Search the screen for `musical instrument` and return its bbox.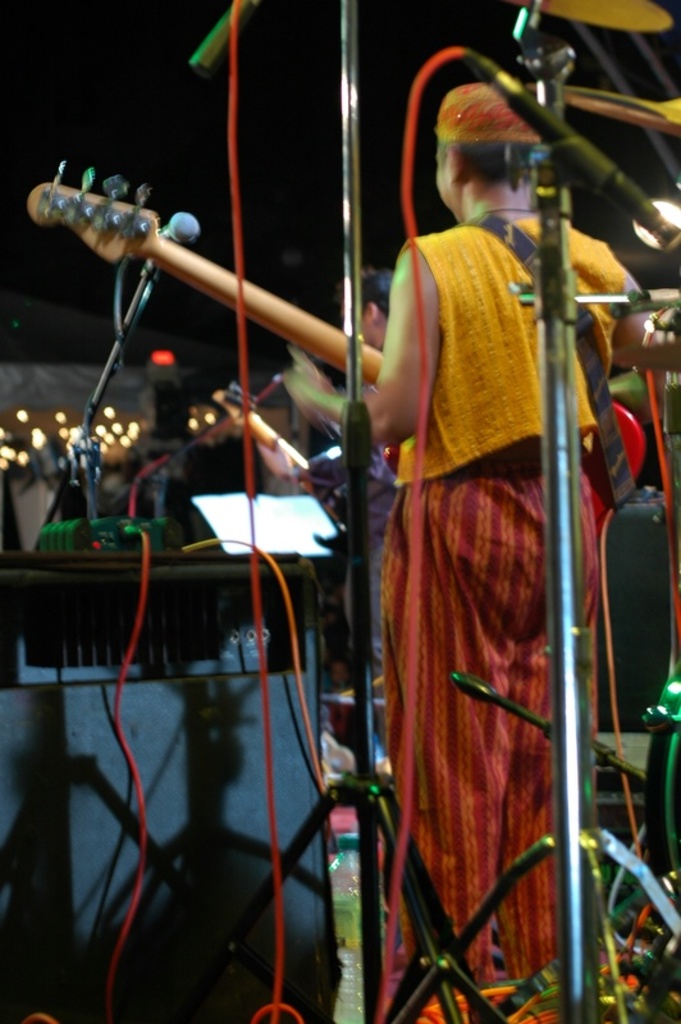
Found: (512,0,680,37).
